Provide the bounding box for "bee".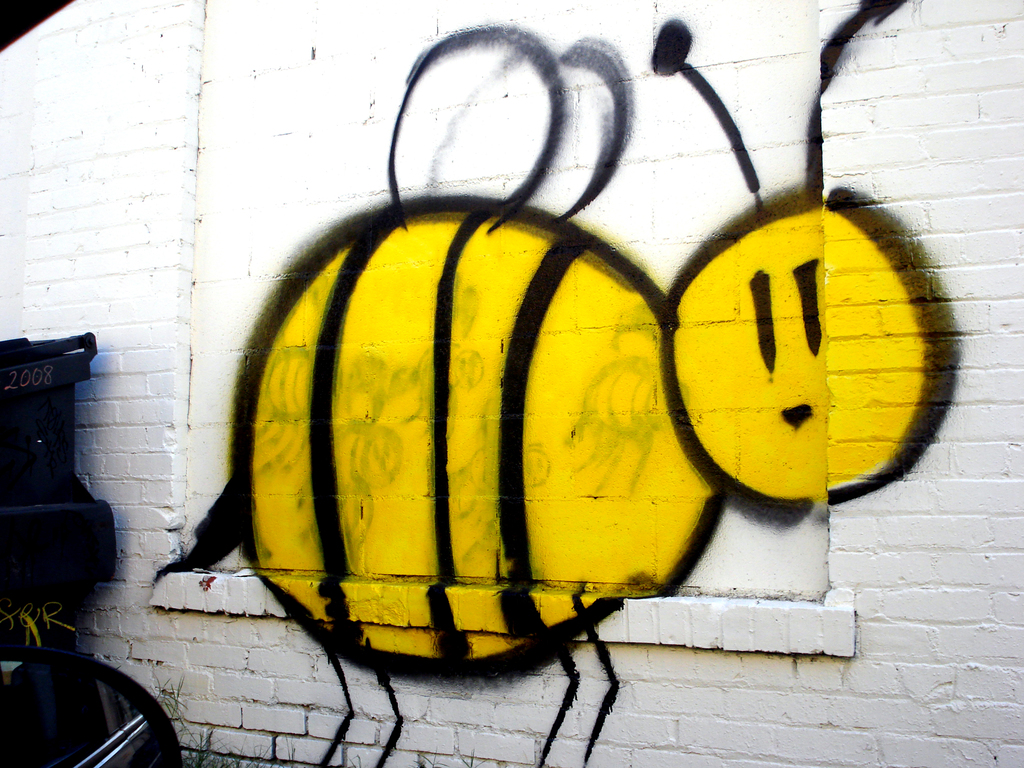
[left=151, top=0, right=964, bottom=765].
